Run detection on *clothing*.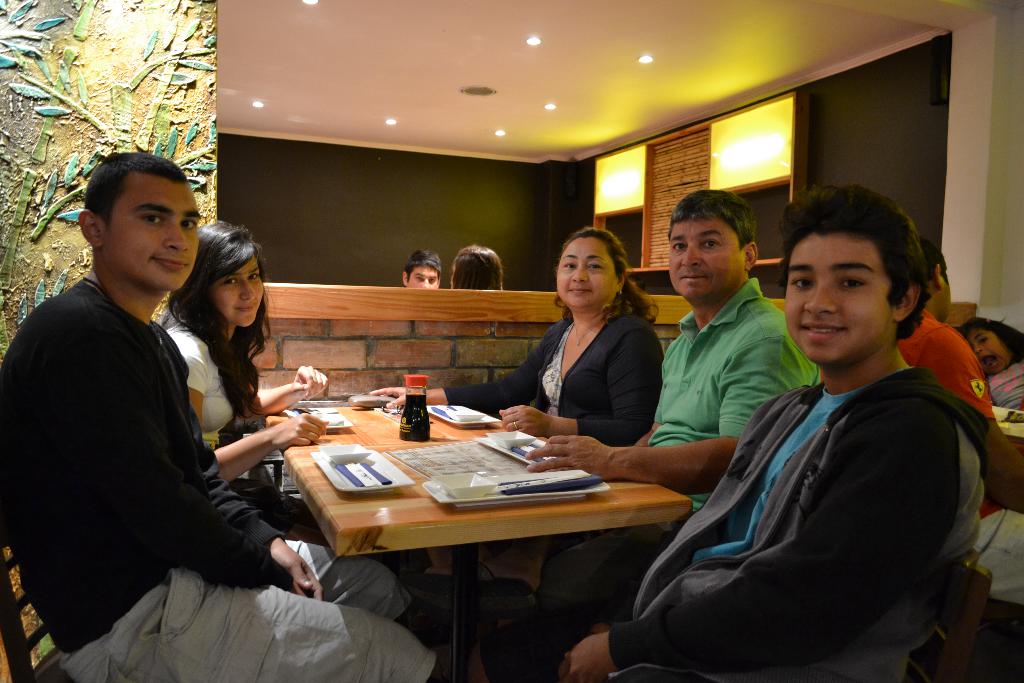
Result: (x1=60, y1=538, x2=430, y2=682).
